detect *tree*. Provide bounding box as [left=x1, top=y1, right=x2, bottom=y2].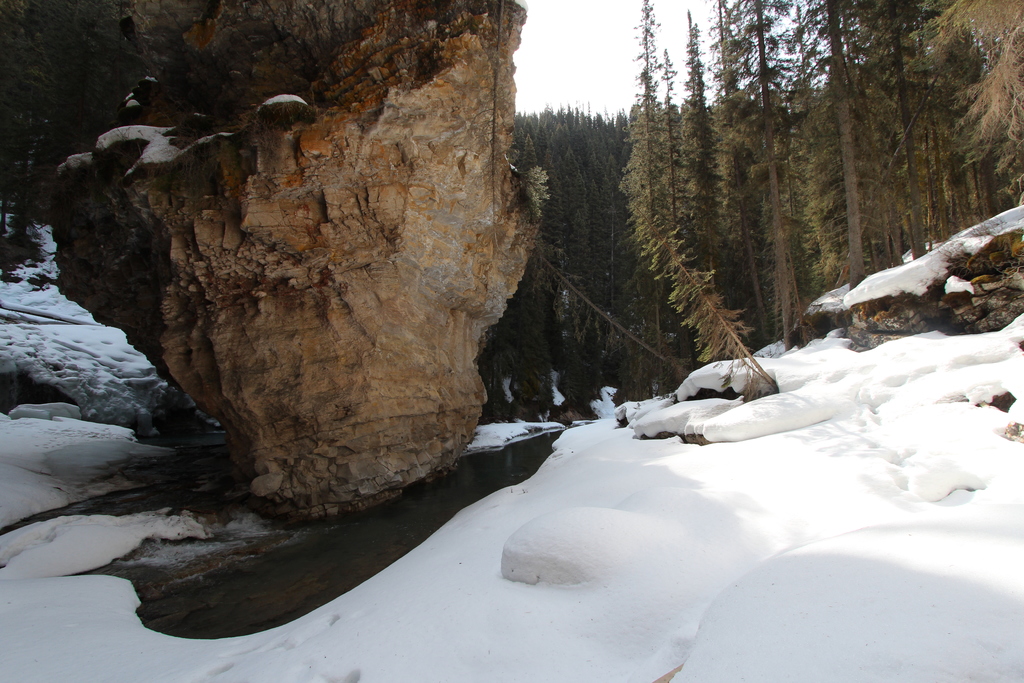
[left=751, top=3, right=829, bottom=347].
